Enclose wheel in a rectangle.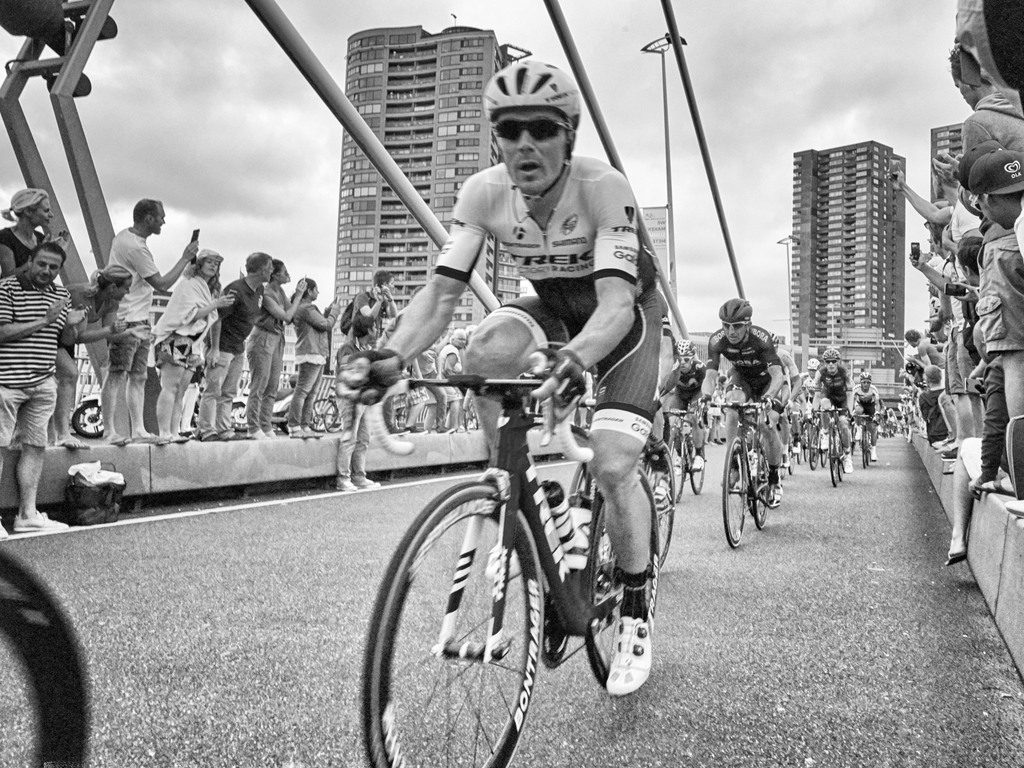
Rect(73, 399, 110, 440).
